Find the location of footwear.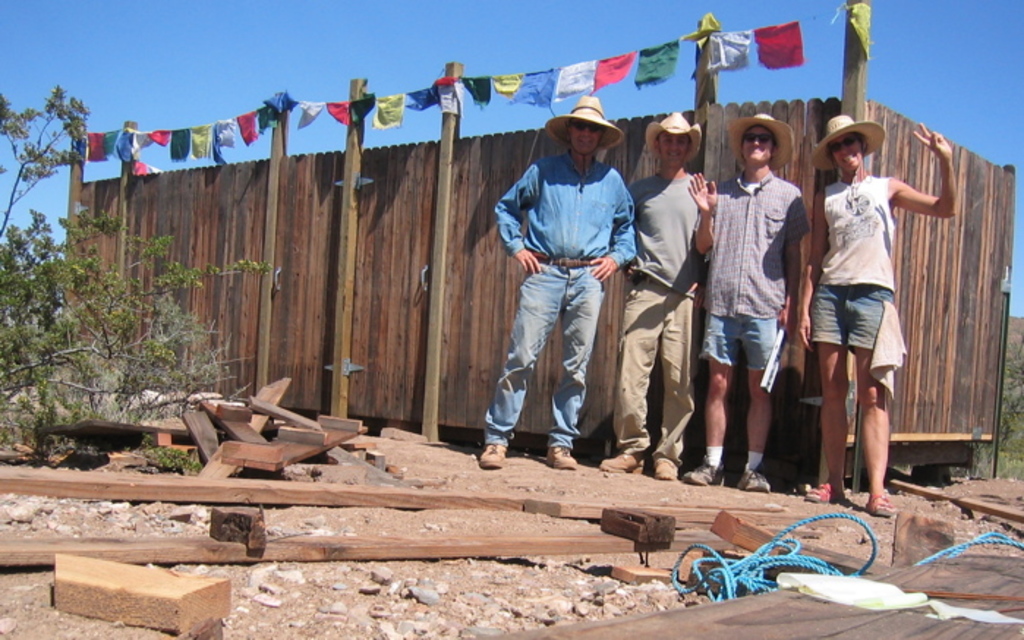
Location: box(541, 444, 576, 472).
